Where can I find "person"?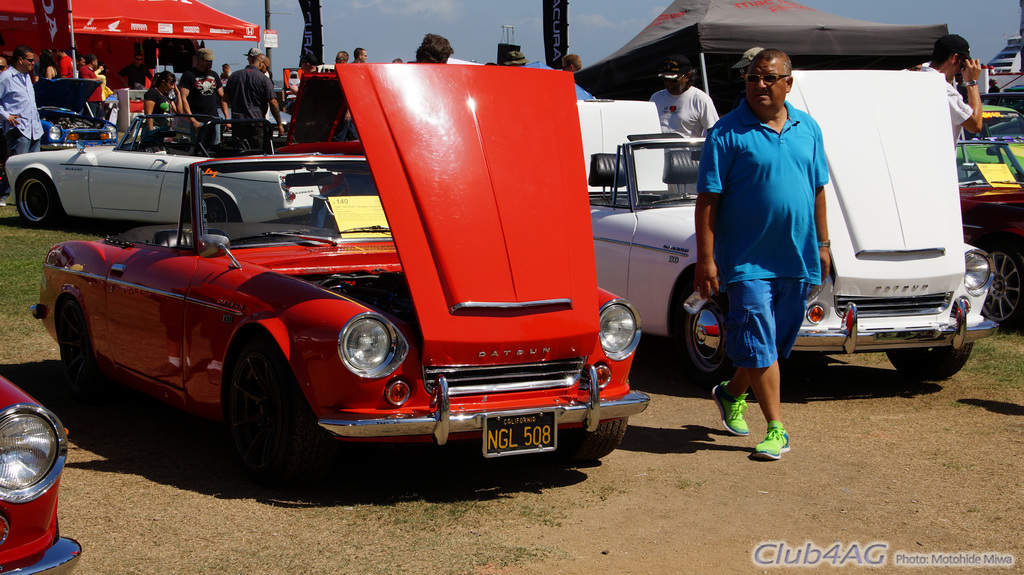
You can find it at l=79, t=51, r=102, b=120.
